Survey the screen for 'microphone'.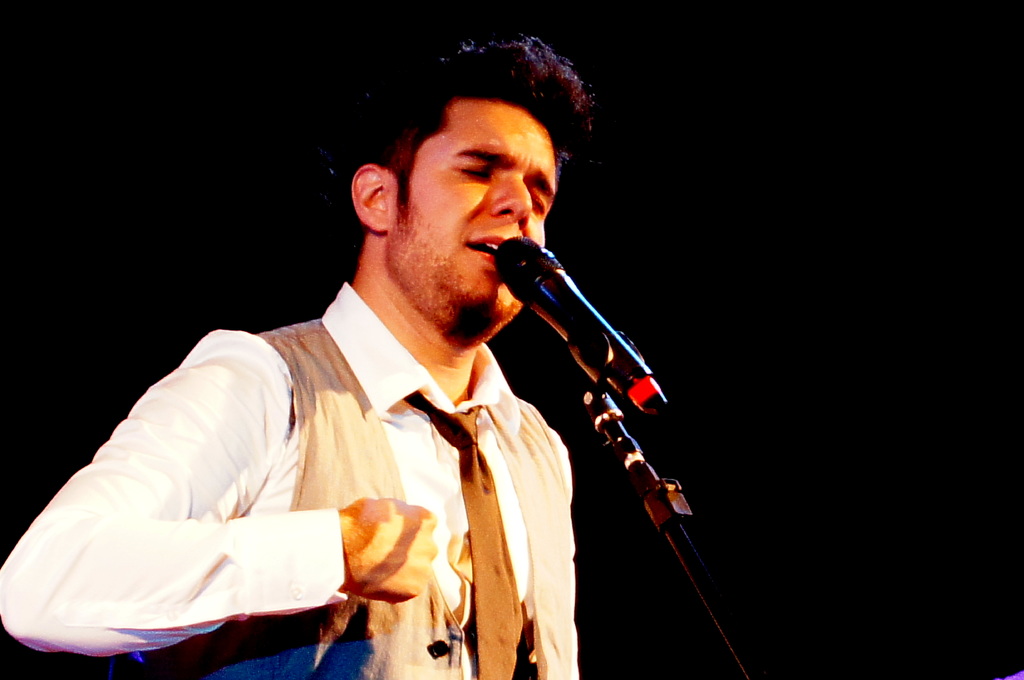
Survey found: rect(483, 241, 647, 400).
